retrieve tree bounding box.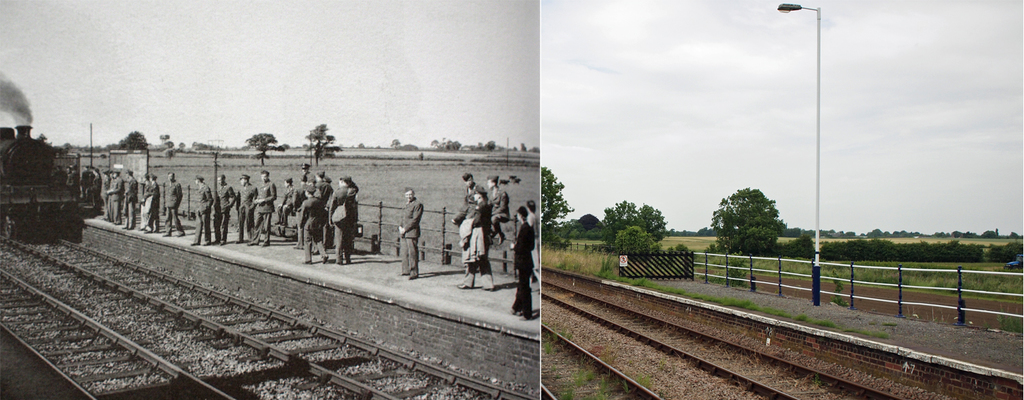
Bounding box: locate(614, 228, 662, 261).
